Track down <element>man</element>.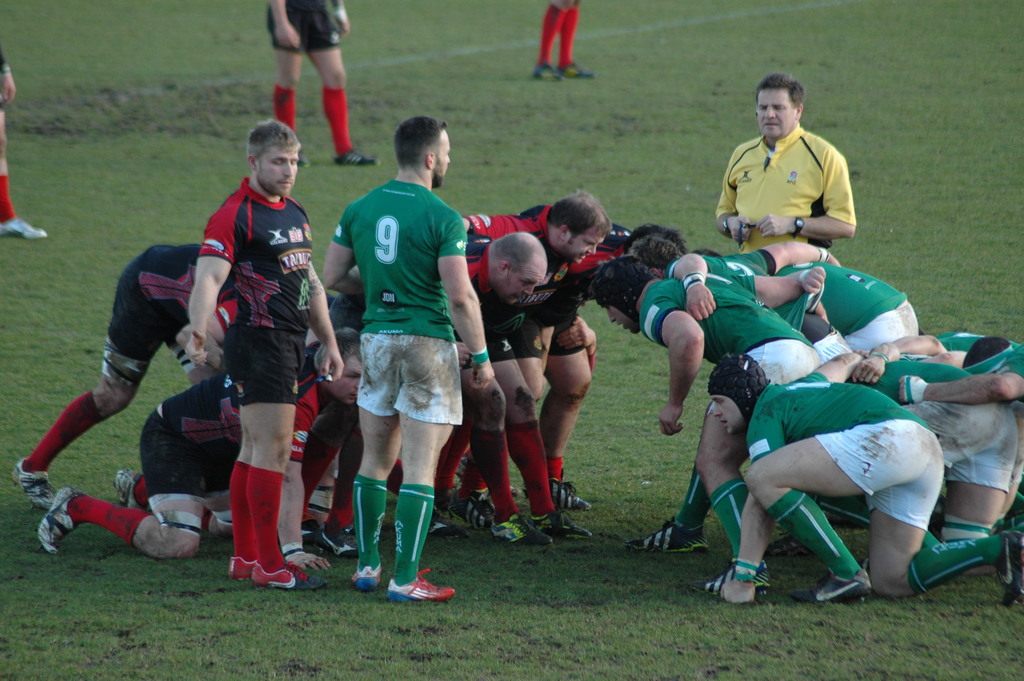
Tracked to (462,183,622,510).
